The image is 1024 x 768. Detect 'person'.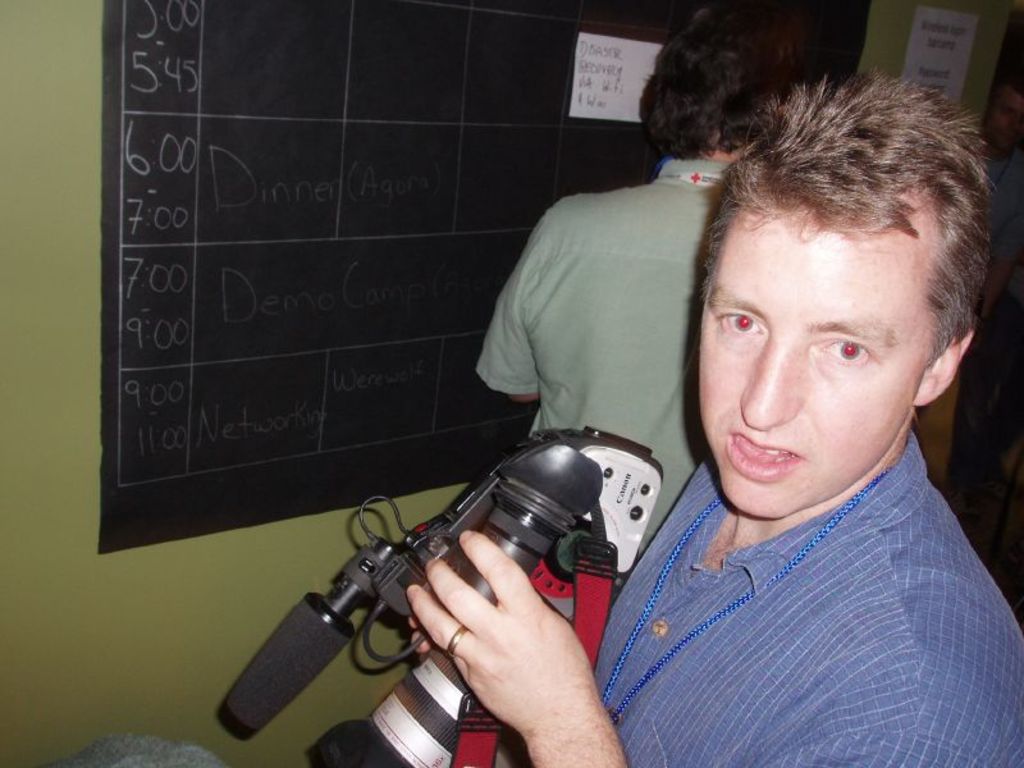
Detection: x1=955, y1=69, x2=1023, y2=466.
